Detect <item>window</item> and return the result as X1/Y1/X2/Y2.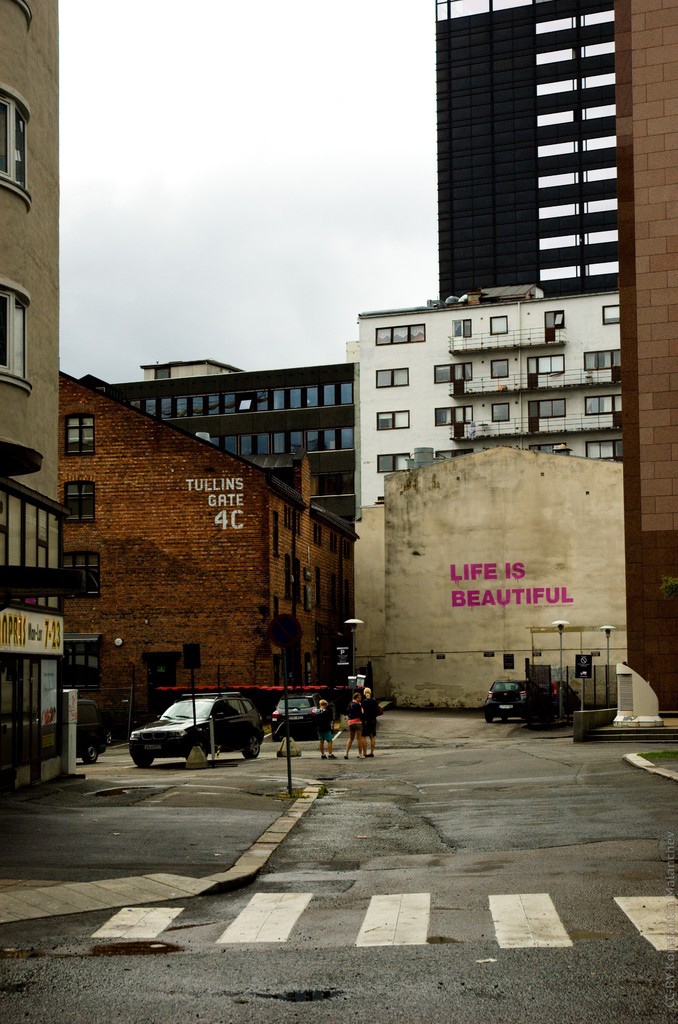
381/453/412/472.
